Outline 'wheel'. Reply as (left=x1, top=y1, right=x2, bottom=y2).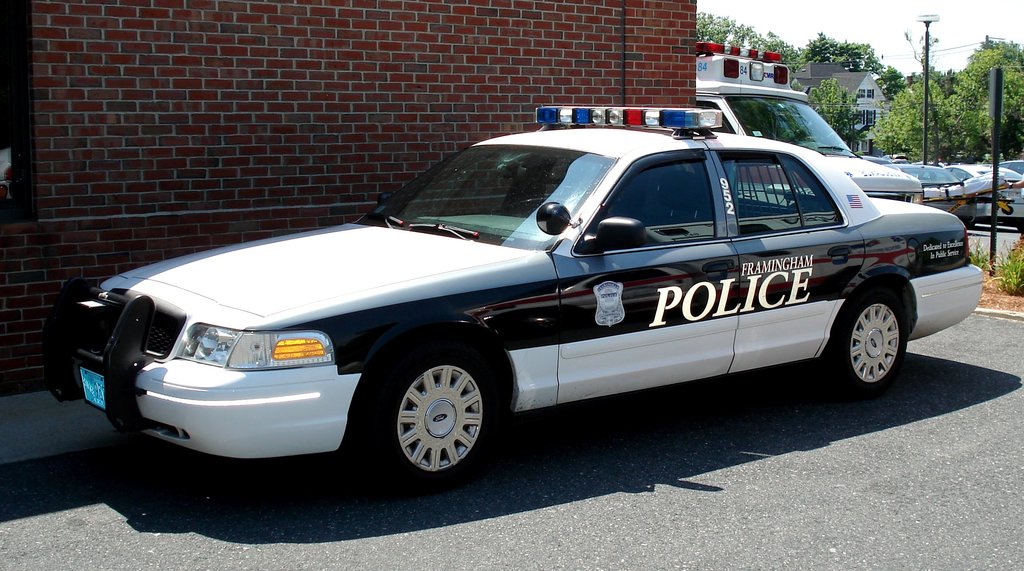
(left=816, top=283, right=909, bottom=395).
